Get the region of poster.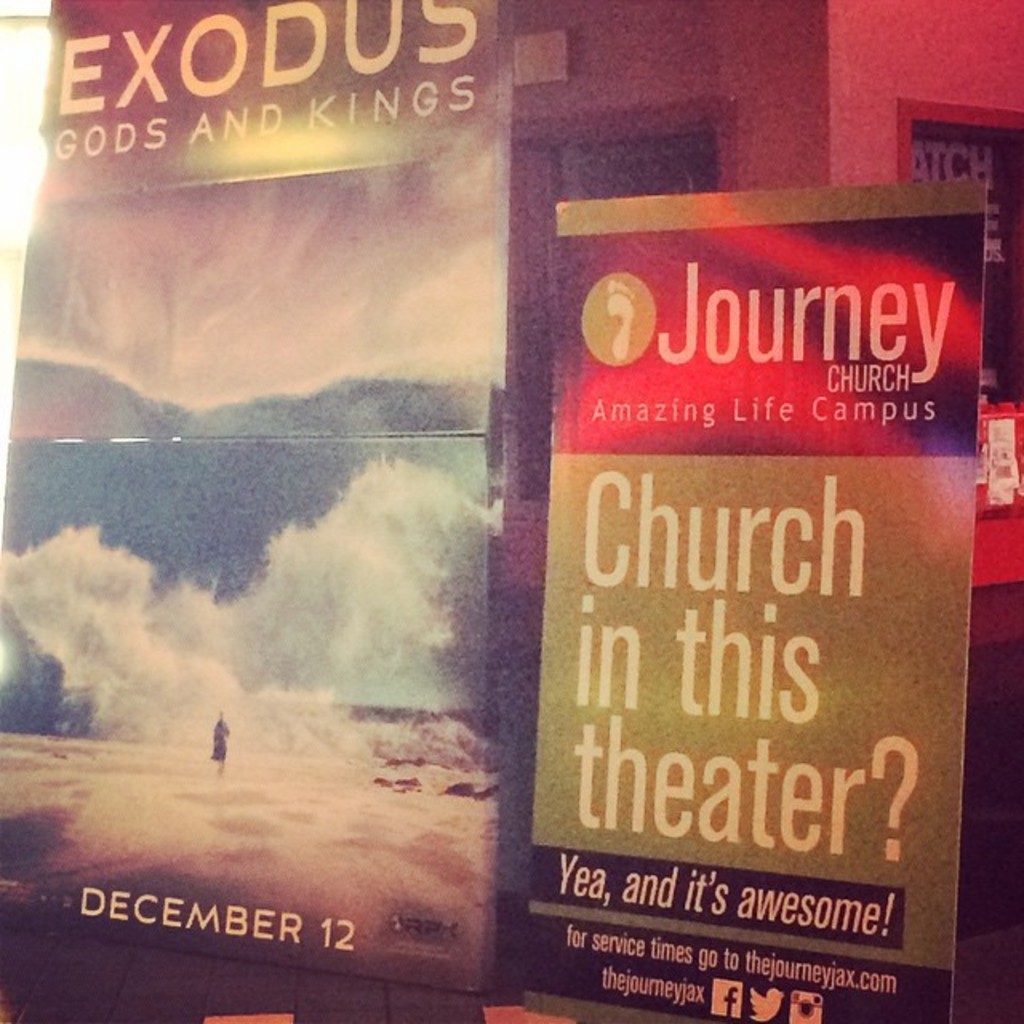
0,0,514,1002.
